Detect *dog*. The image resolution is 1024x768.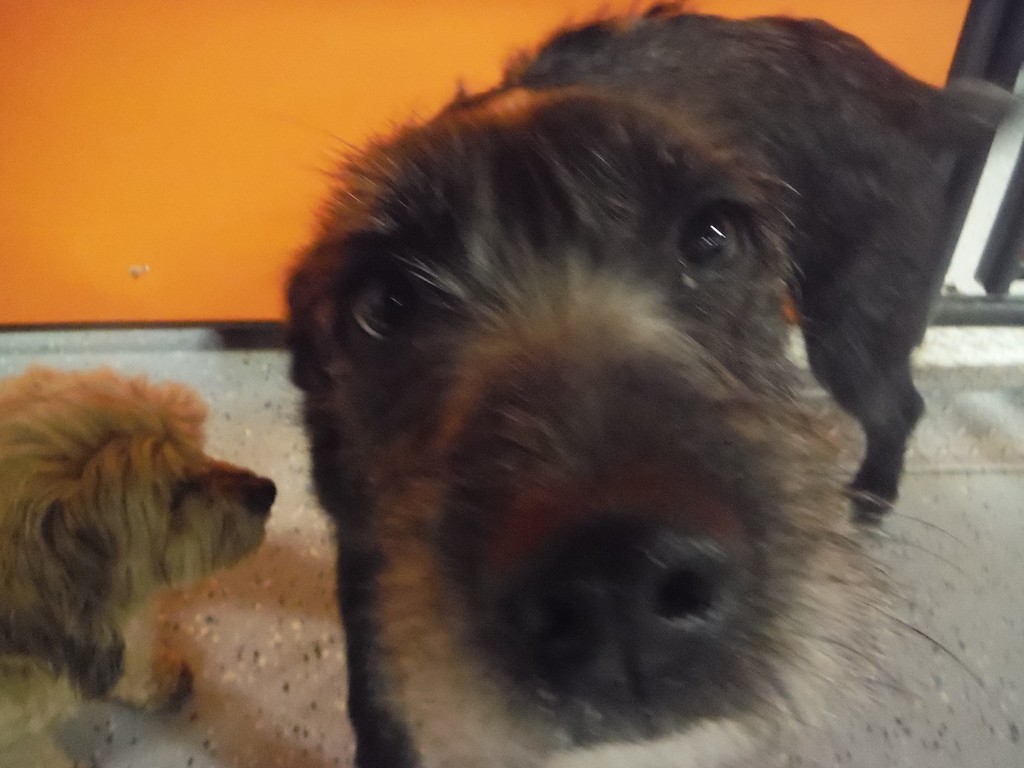
0, 367, 278, 717.
